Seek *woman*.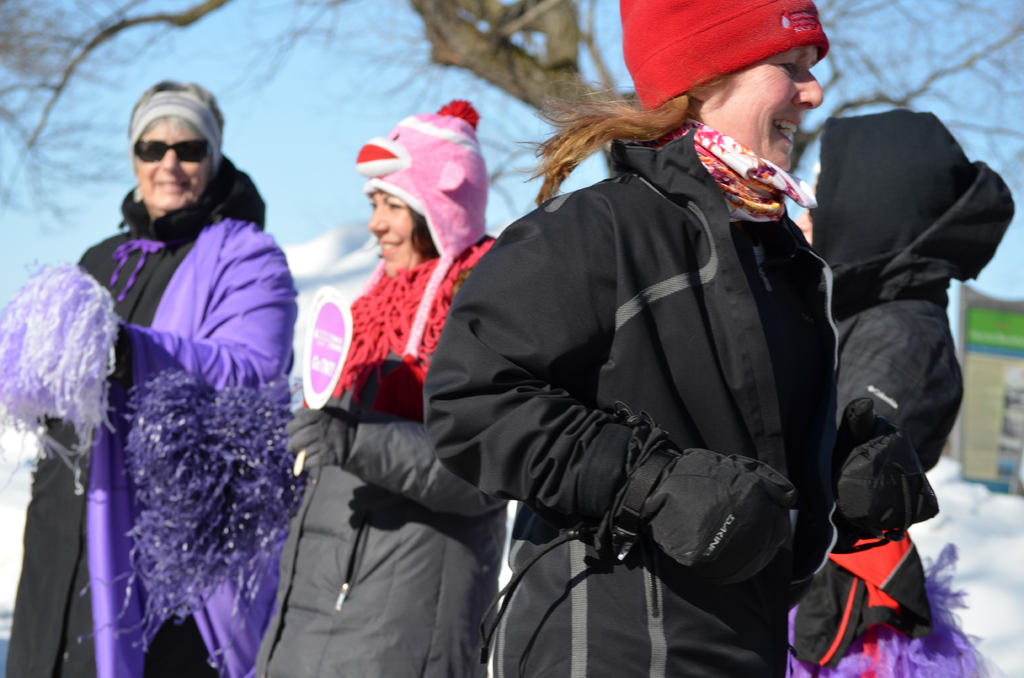
bbox(335, 26, 867, 677).
